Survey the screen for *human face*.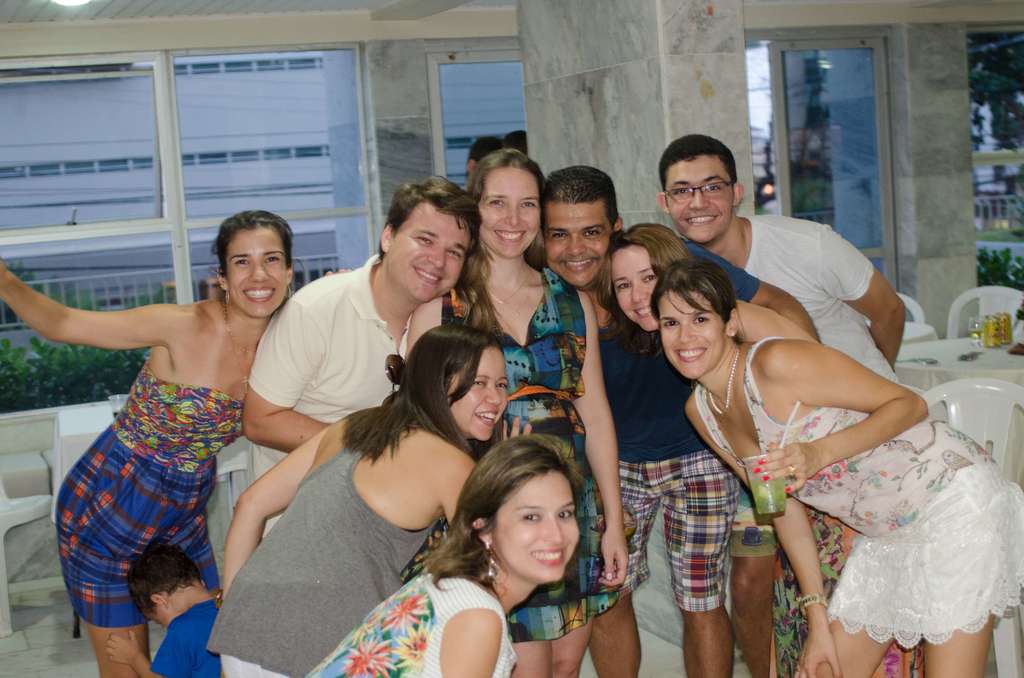
Survey found: left=543, top=200, right=609, bottom=289.
